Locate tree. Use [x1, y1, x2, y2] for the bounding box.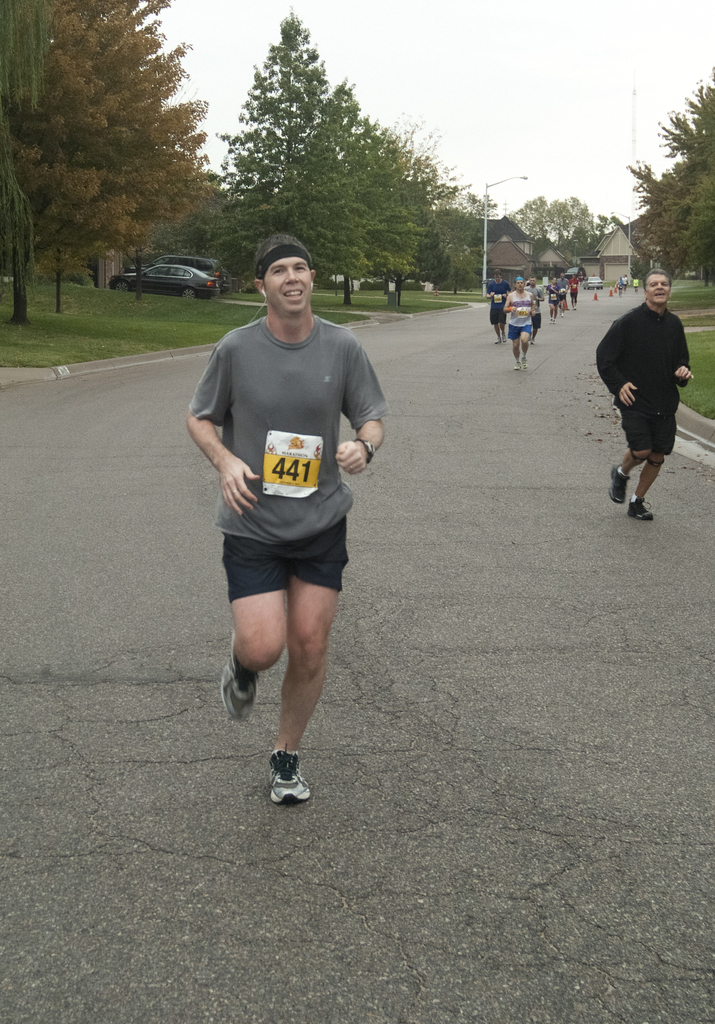
[549, 196, 616, 266].
